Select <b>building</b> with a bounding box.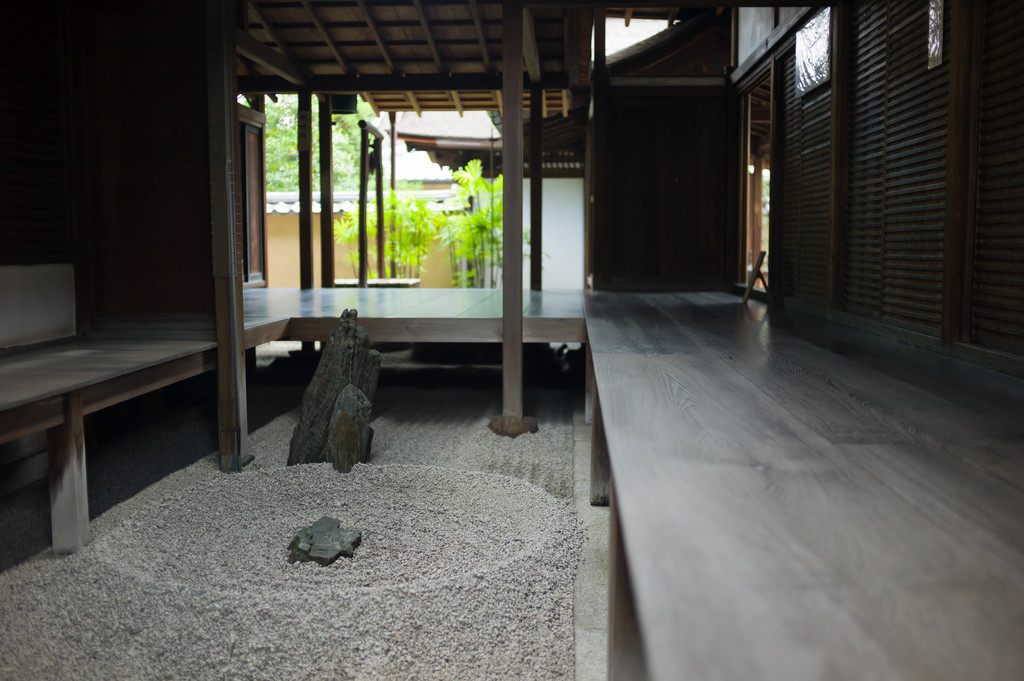
{"left": 0, "top": 0, "right": 1023, "bottom": 680}.
